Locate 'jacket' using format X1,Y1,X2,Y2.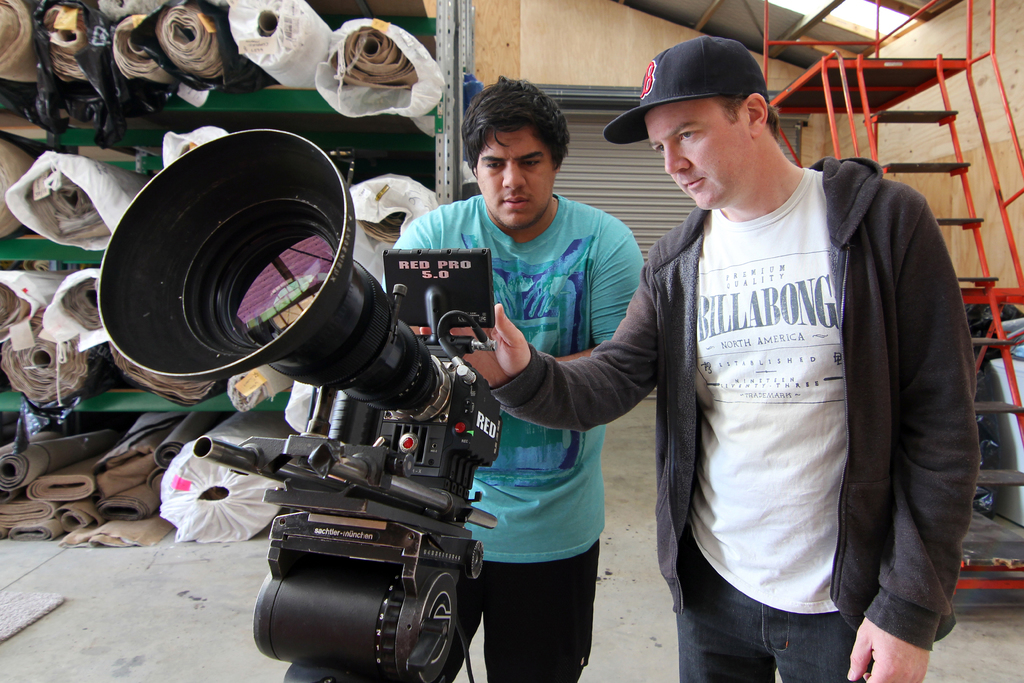
490,156,982,648.
